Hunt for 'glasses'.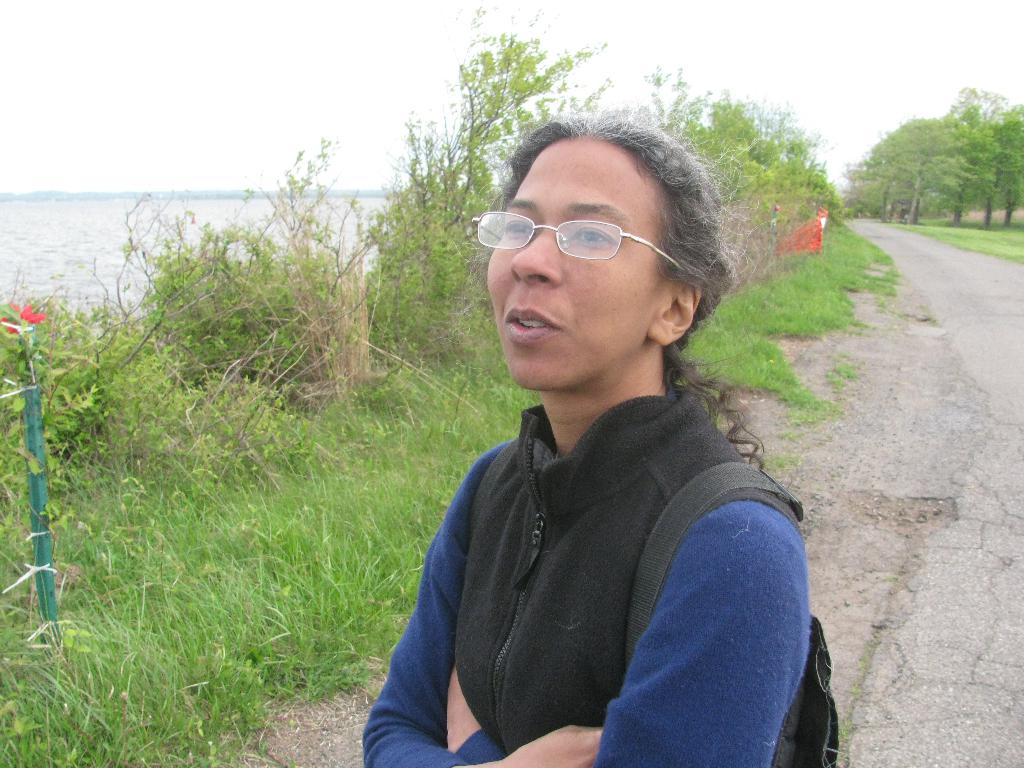
Hunted down at box=[478, 202, 691, 278].
